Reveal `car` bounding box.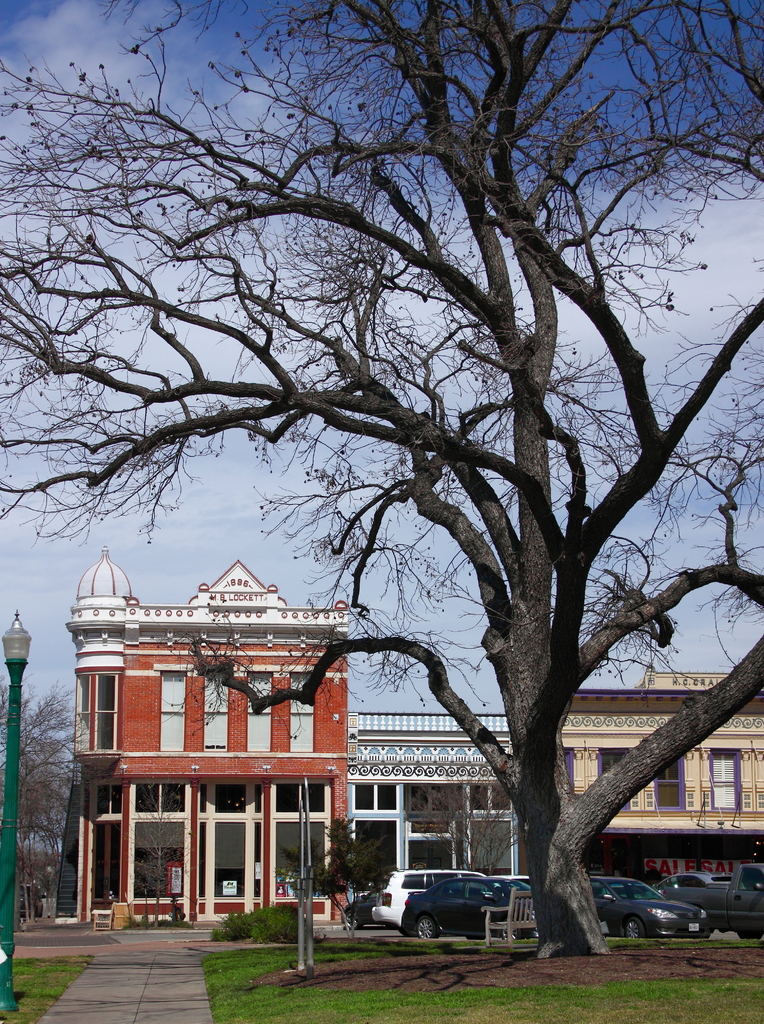
Revealed: pyautogui.locateOnScreen(339, 888, 394, 931).
